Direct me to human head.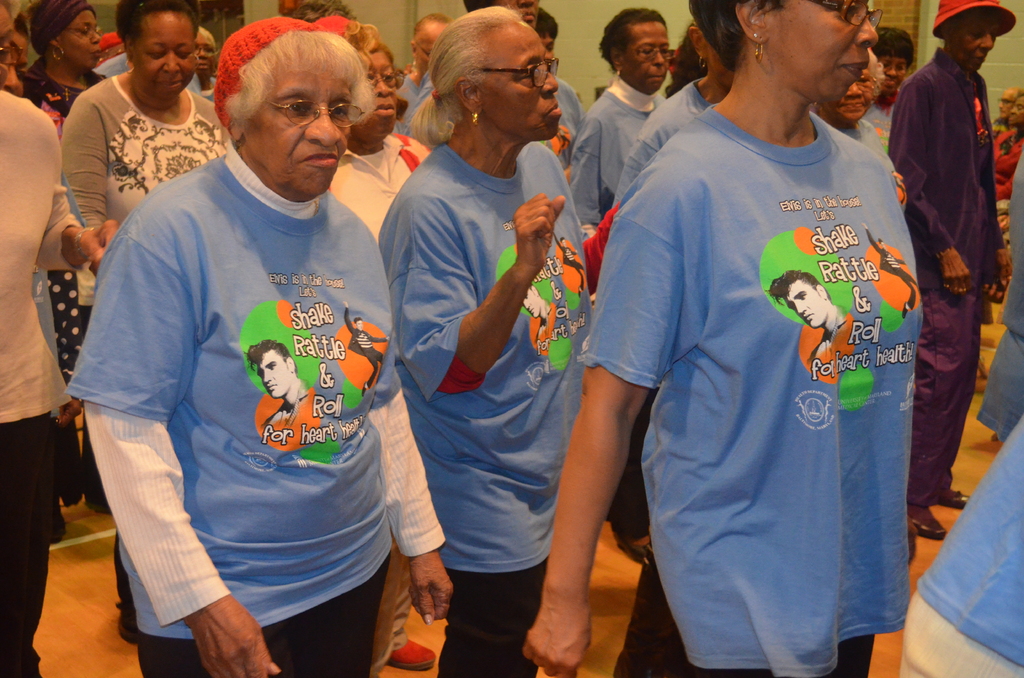
Direction: region(1000, 86, 1016, 119).
